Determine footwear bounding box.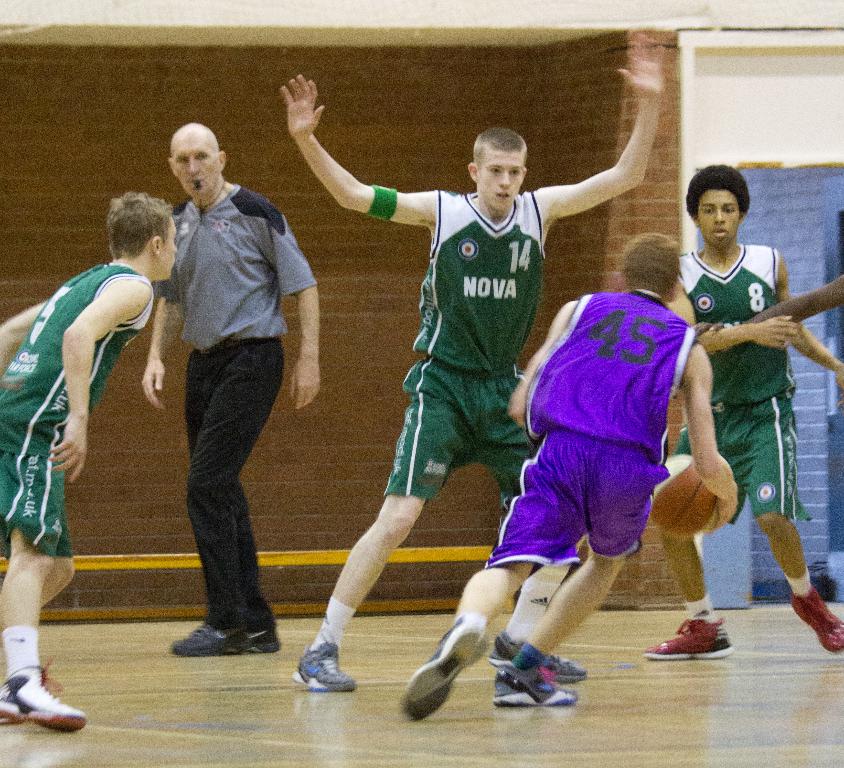
Determined: 0 666 91 735.
